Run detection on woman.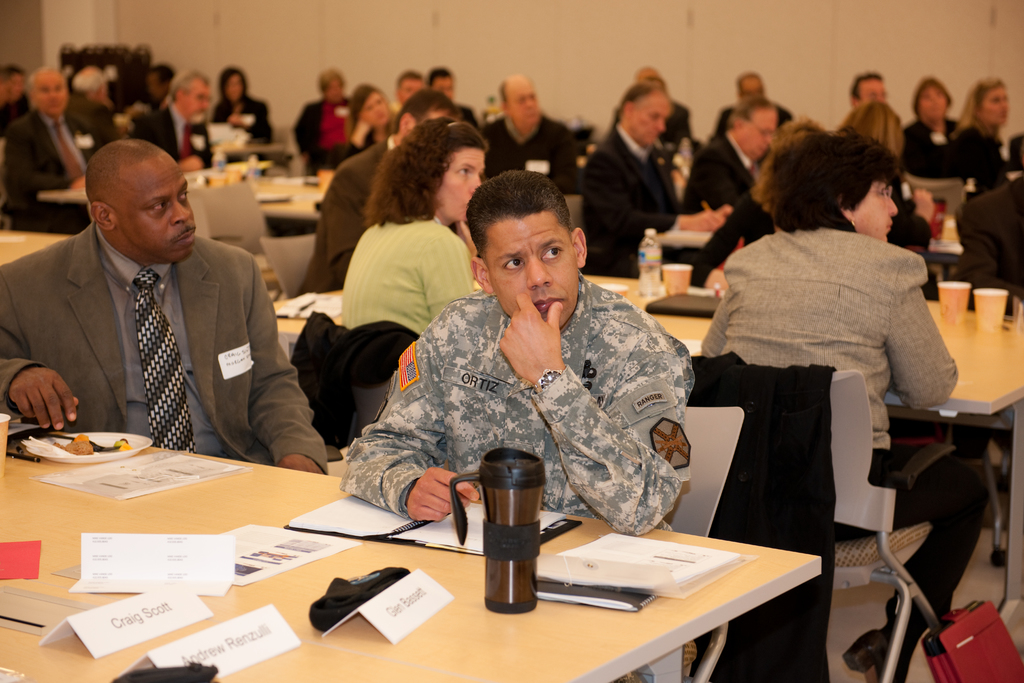
Result: x1=929 y1=74 x2=1018 y2=194.
